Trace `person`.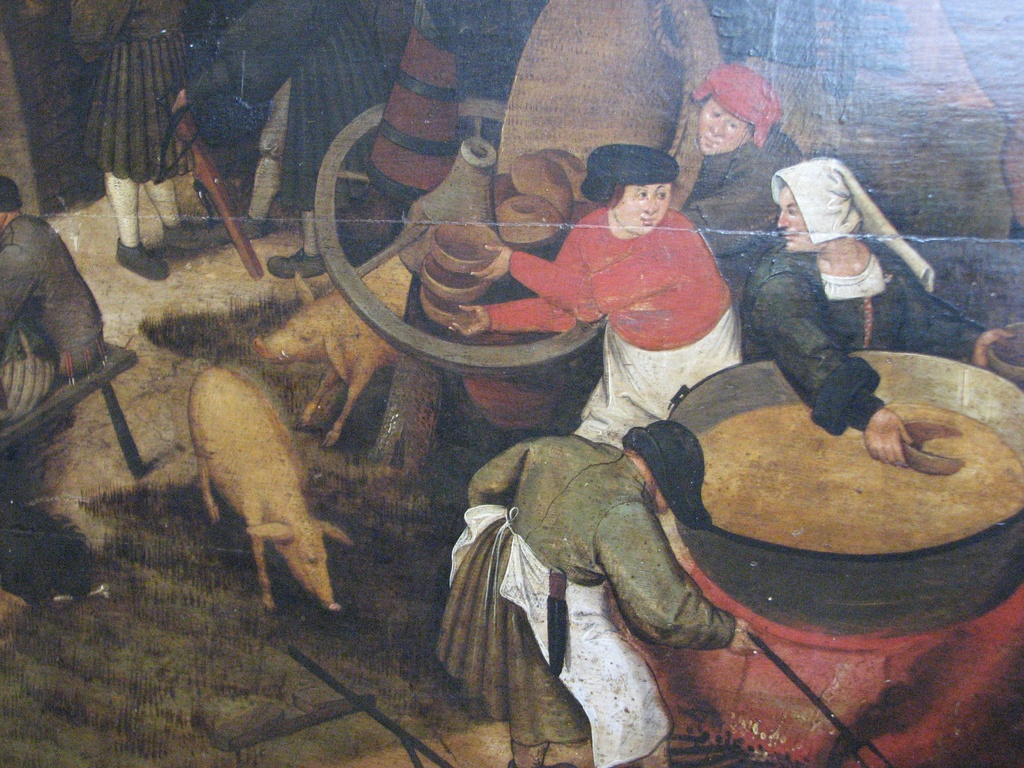
Traced to 677 60 803 294.
